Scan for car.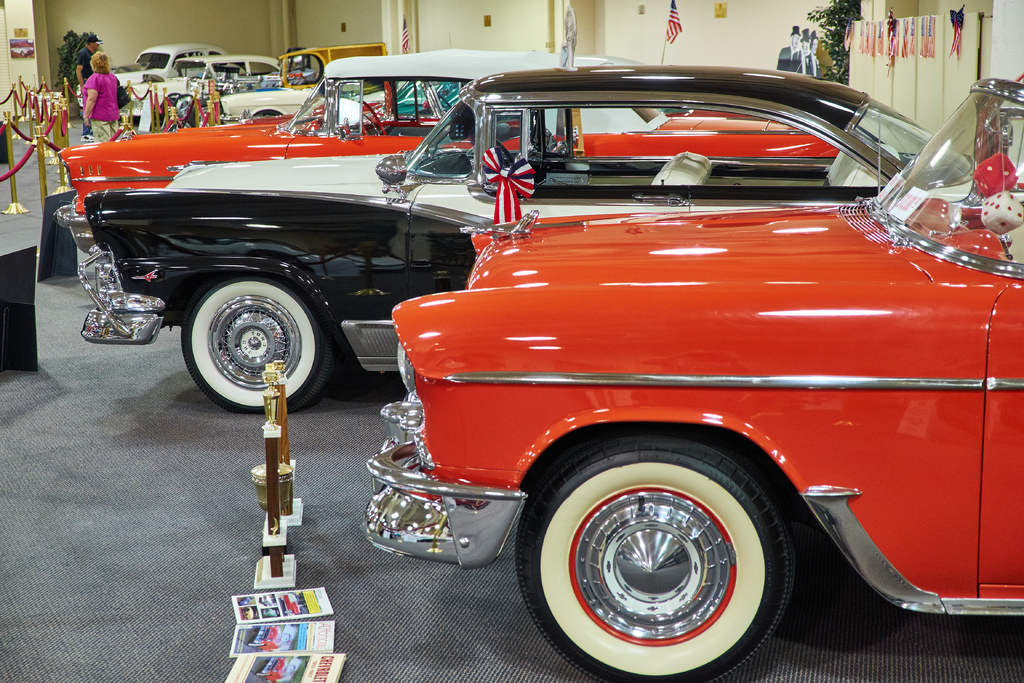
Scan result: [x1=81, y1=60, x2=980, y2=418].
